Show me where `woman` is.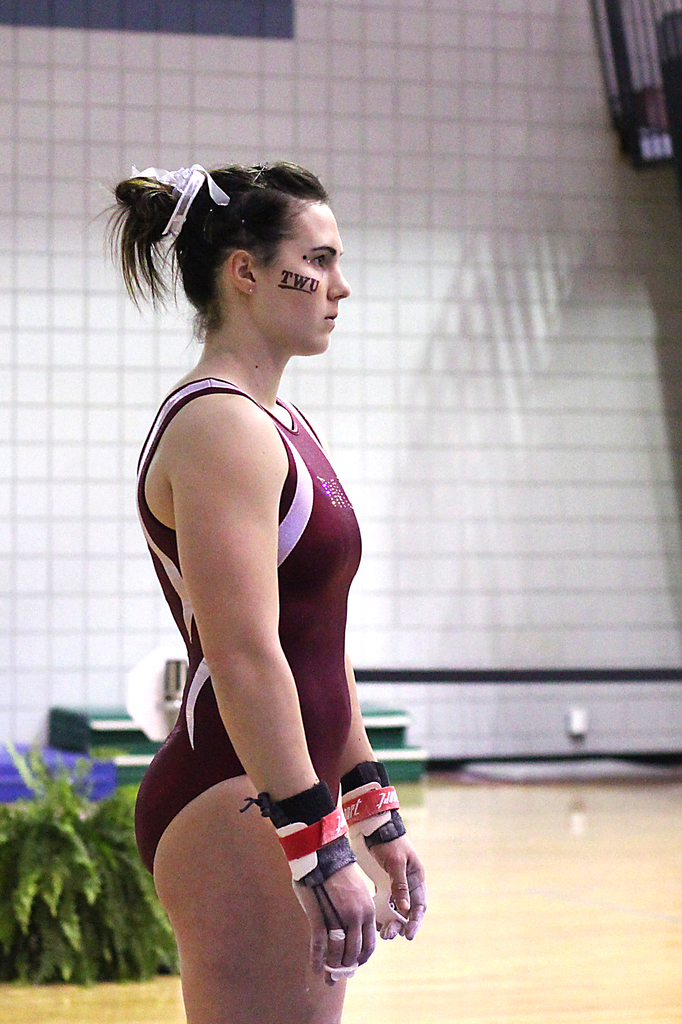
`woman` is at box=[100, 116, 440, 1023].
